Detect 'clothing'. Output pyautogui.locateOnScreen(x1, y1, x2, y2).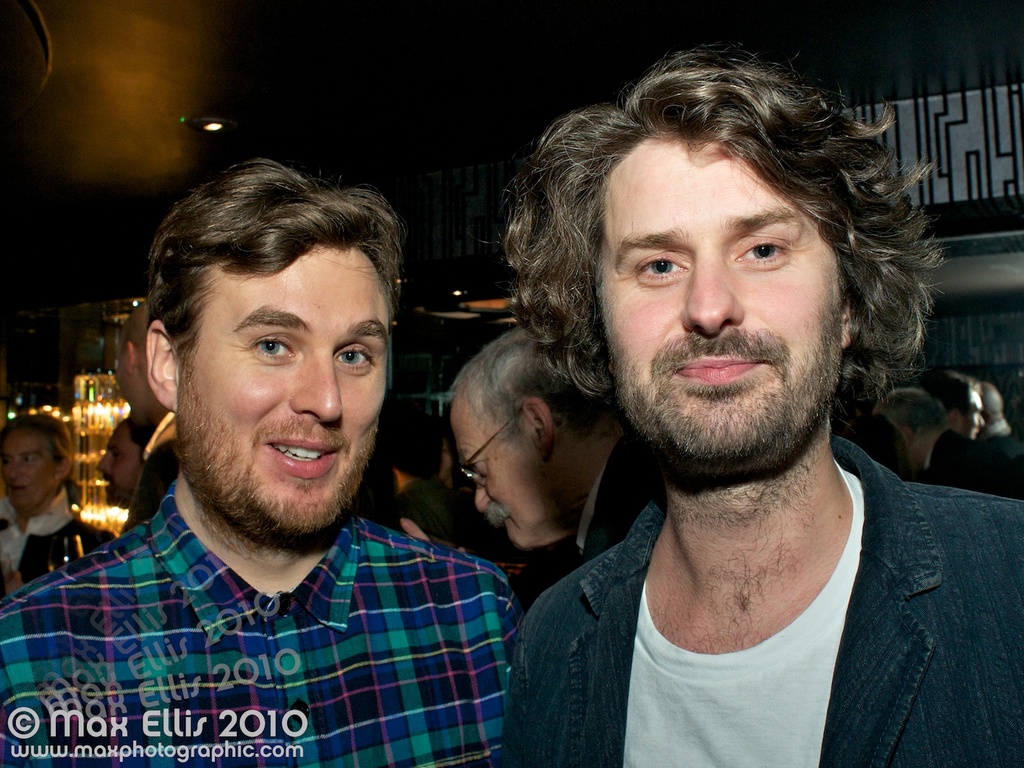
pyautogui.locateOnScreen(502, 436, 1023, 767).
